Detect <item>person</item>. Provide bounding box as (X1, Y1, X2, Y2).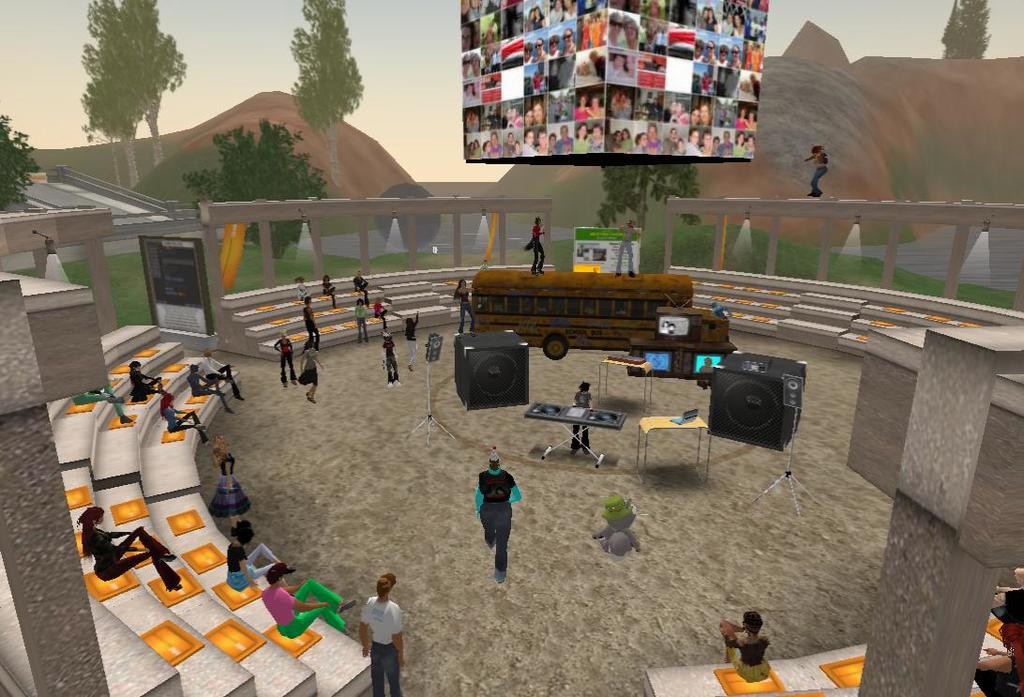
(701, 100, 712, 124).
